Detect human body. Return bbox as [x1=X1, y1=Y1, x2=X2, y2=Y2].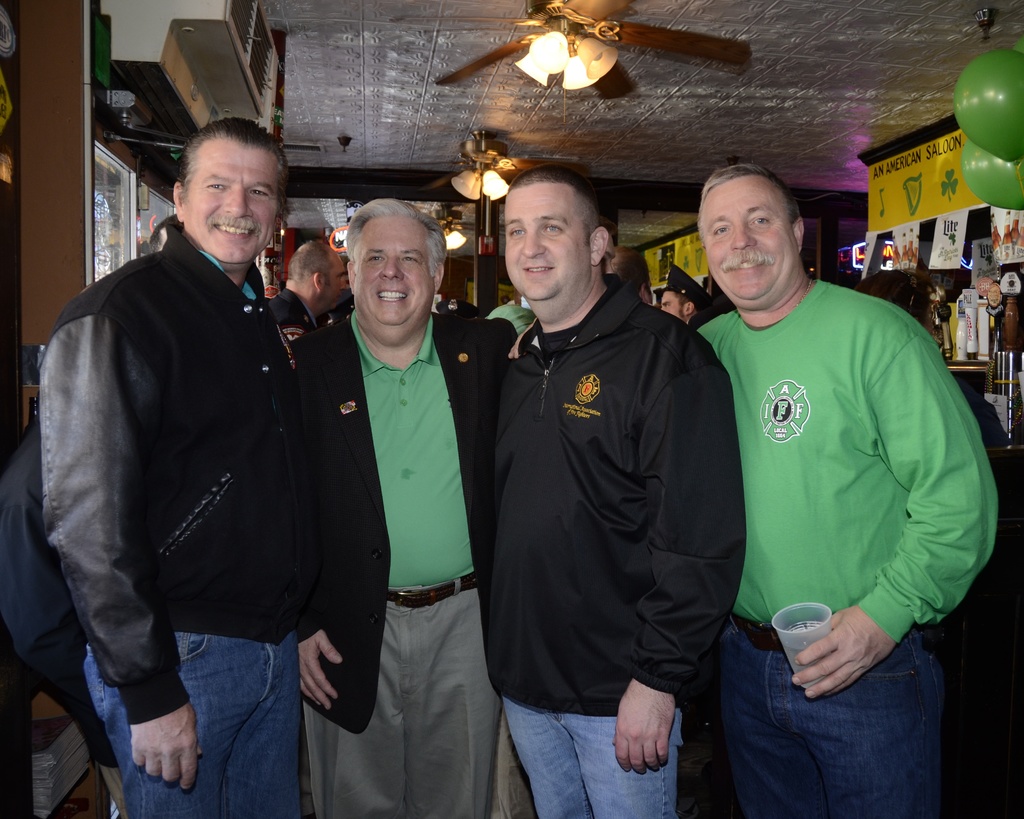
[x1=652, y1=259, x2=698, y2=330].
